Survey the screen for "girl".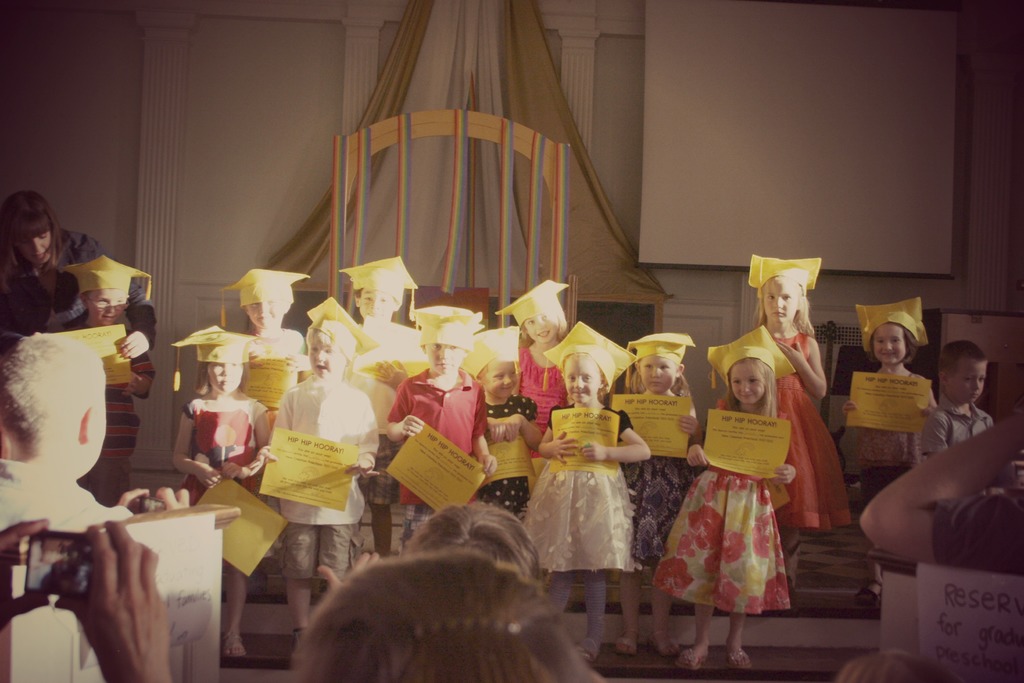
Survey found: <region>688, 322, 793, 668</region>.
